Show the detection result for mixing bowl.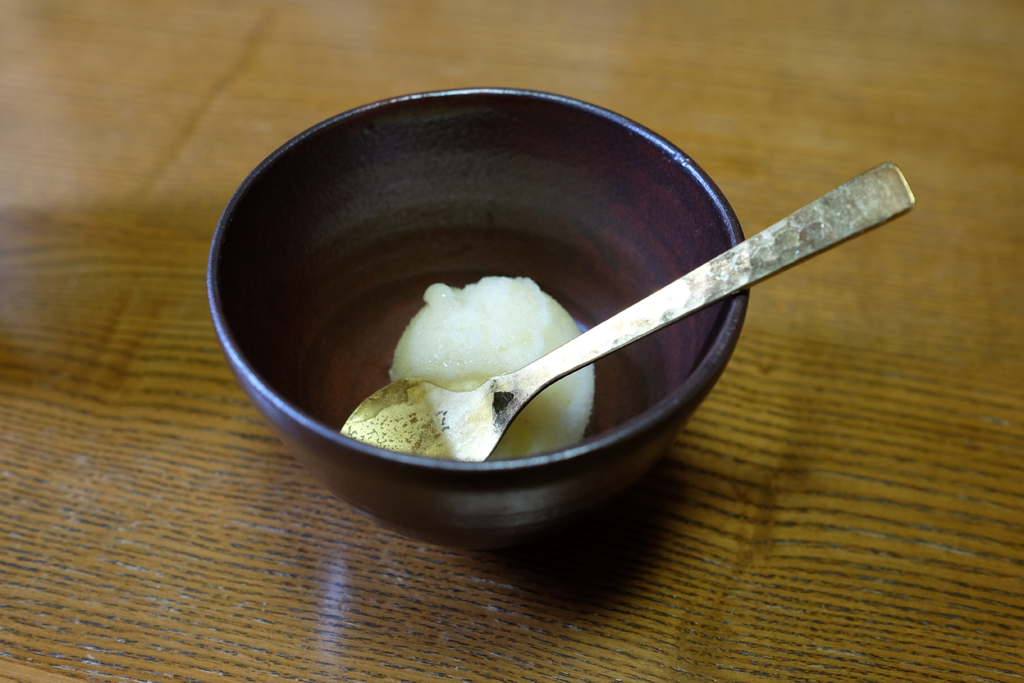
209/85/749/547.
